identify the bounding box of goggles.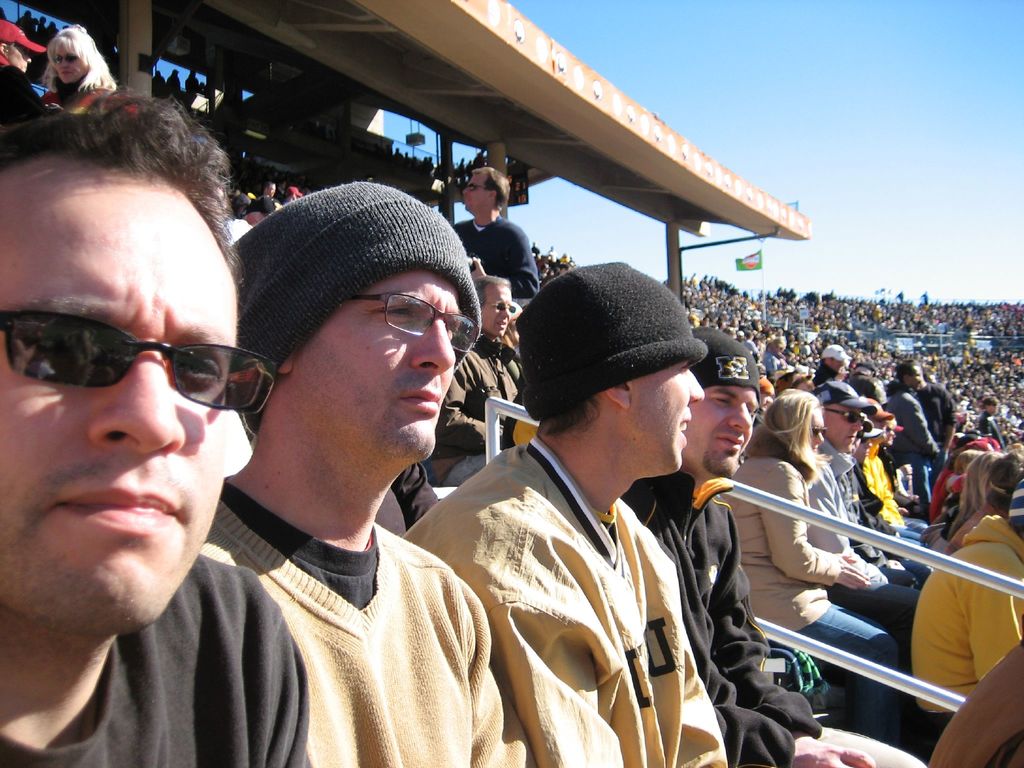
<bbox>456, 182, 495, 195</bbox>.
